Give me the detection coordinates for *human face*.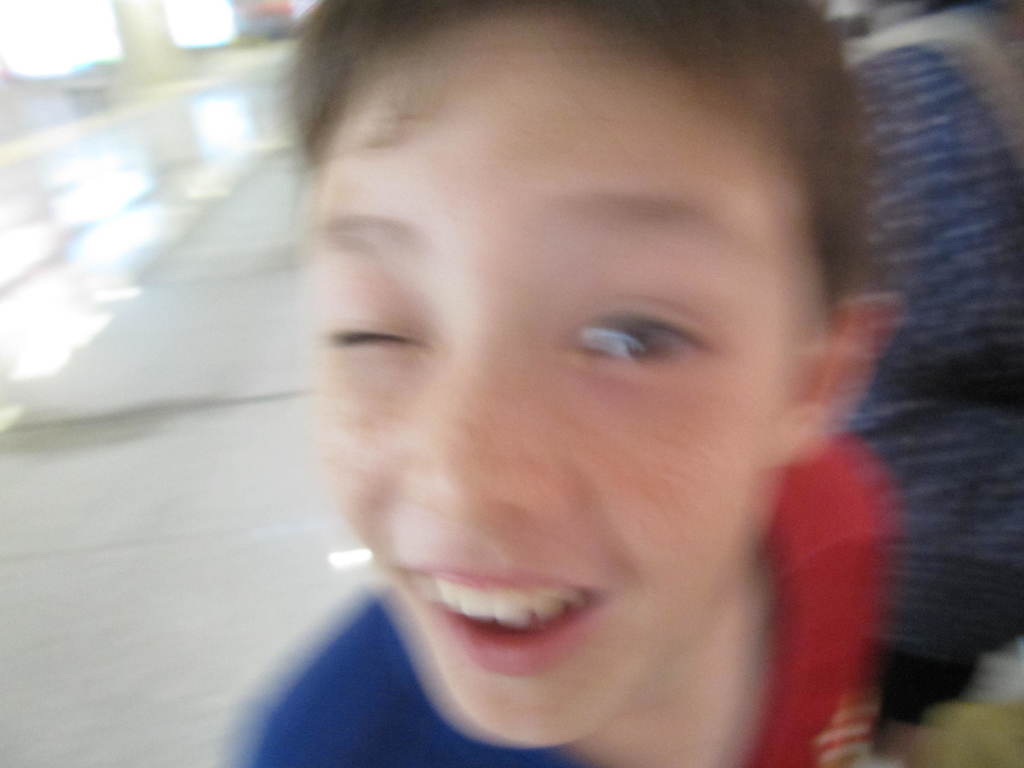
<box>309,19,830,743</box>.
